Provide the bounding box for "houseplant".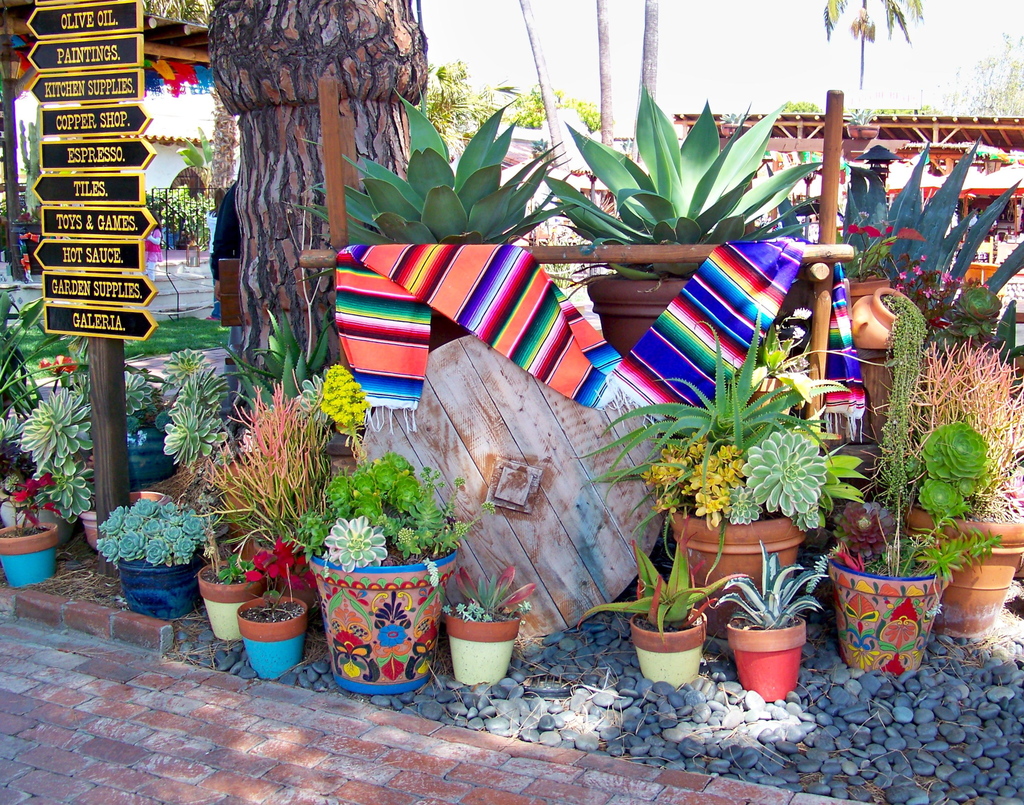
box(916, 337, 1023, 639).
